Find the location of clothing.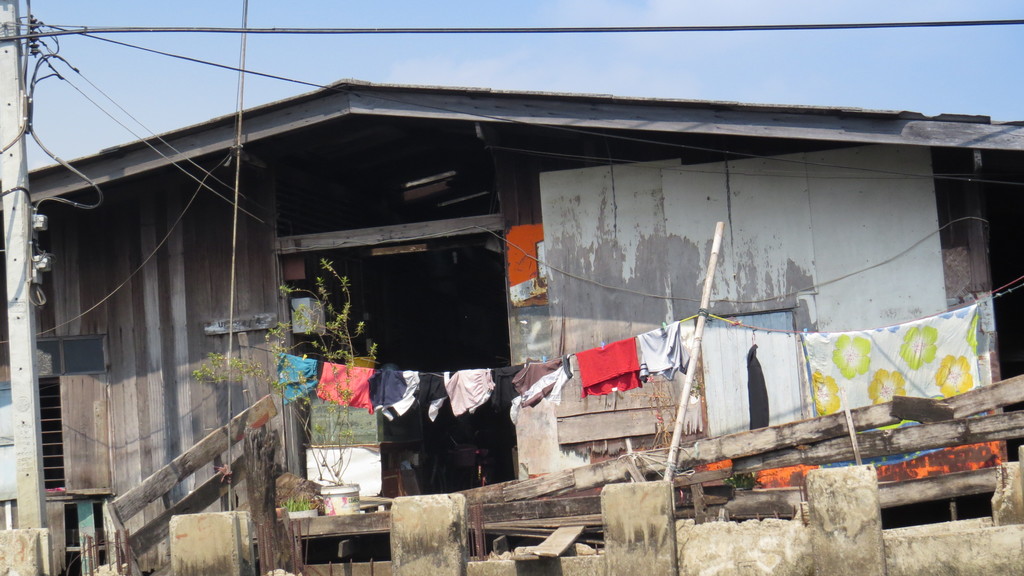
Location: {"left": 273, "top": 355, "right": 321, "bottom": 403}.
